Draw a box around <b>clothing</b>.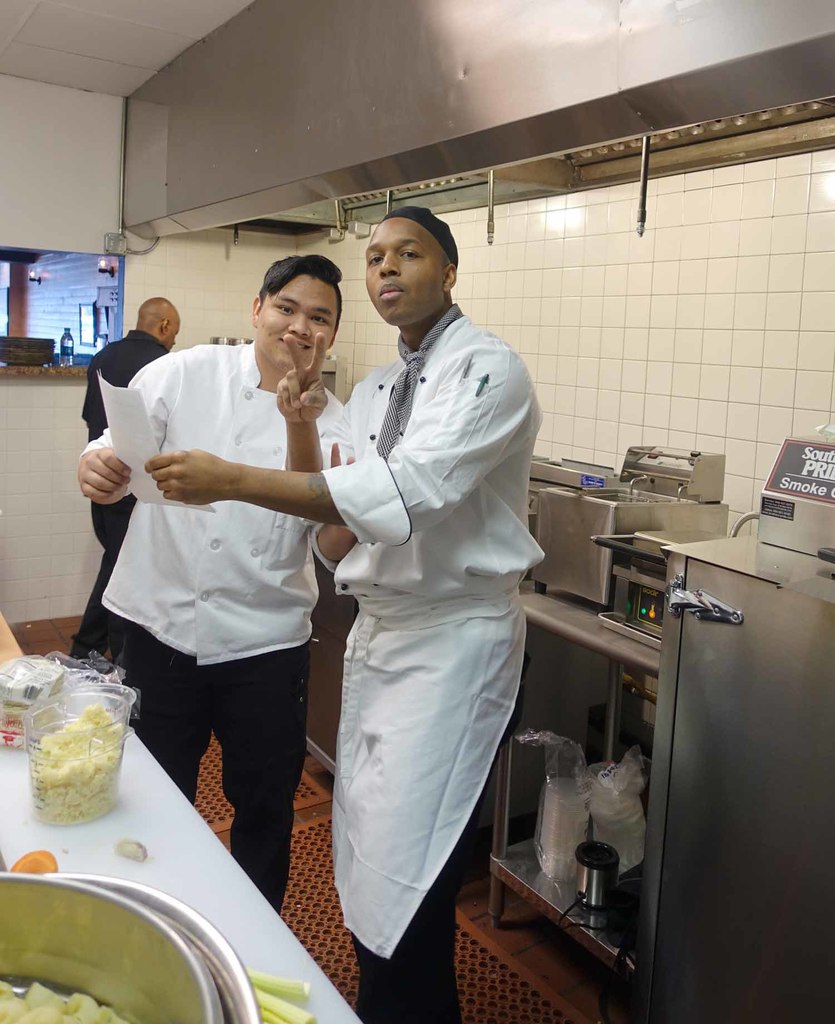
69, 340, 348, 915.
